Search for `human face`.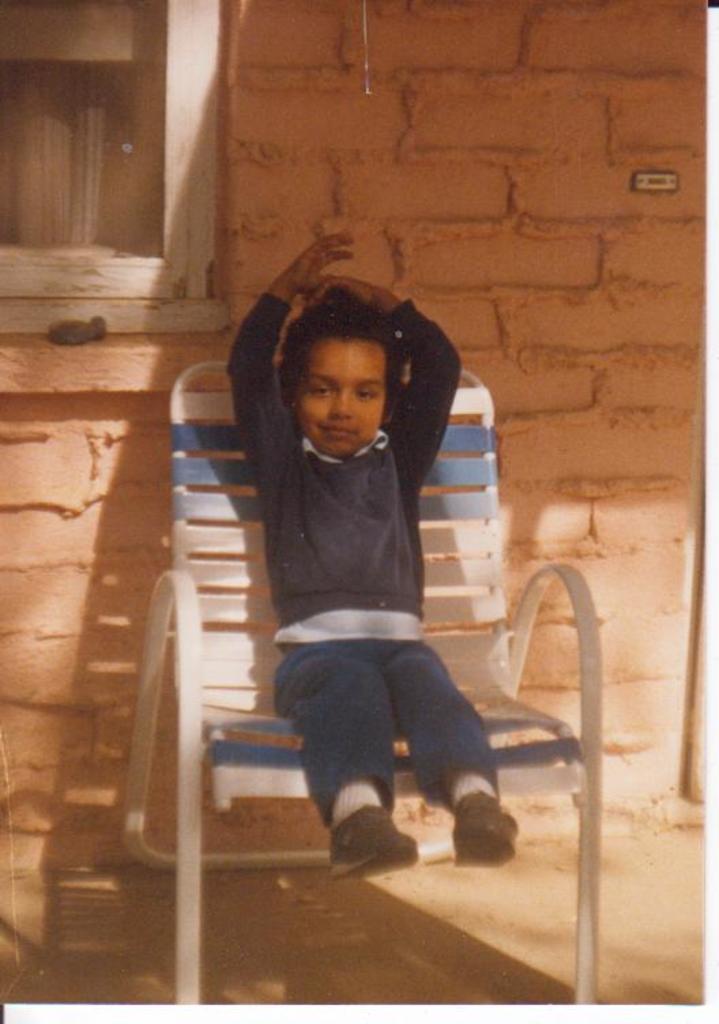
Found at rect(297, 342, 384, 458).
